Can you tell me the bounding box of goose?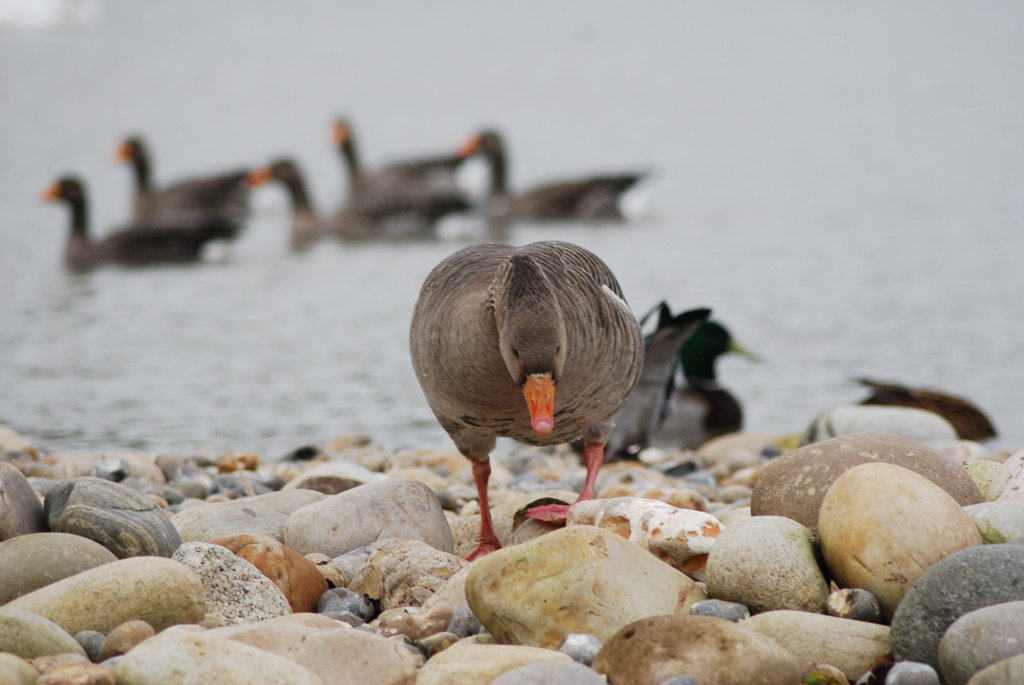
(654,319,753,448).
